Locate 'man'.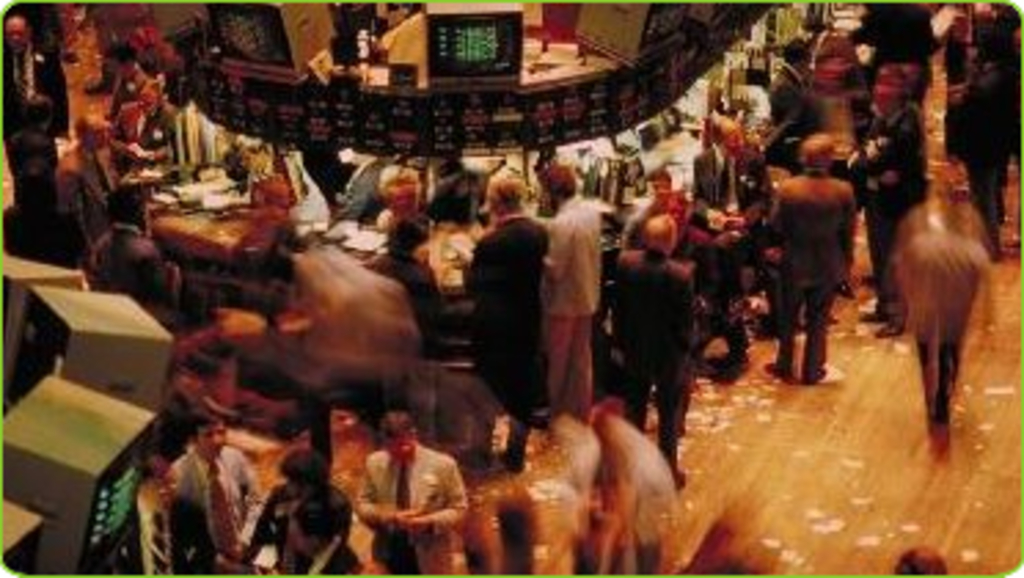
Bounding box: [left=113, top=80, right=173, bottom=168].
